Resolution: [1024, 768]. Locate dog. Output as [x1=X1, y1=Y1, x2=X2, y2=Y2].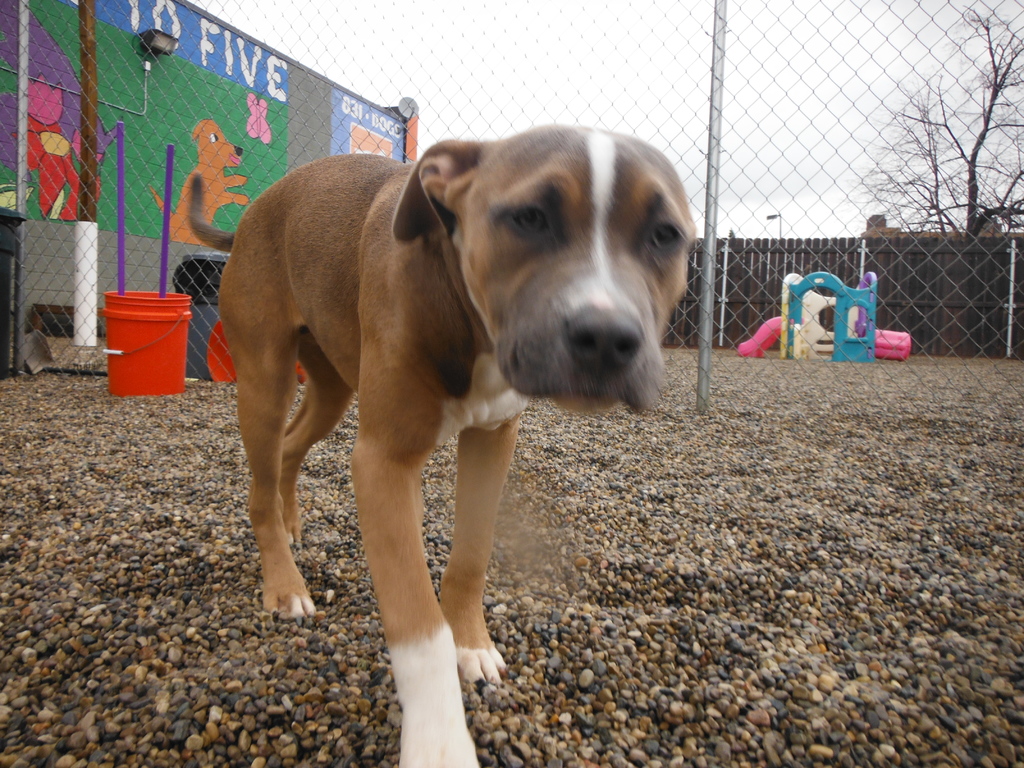
[x1=191, y1=115, x2=694, y2=767].
